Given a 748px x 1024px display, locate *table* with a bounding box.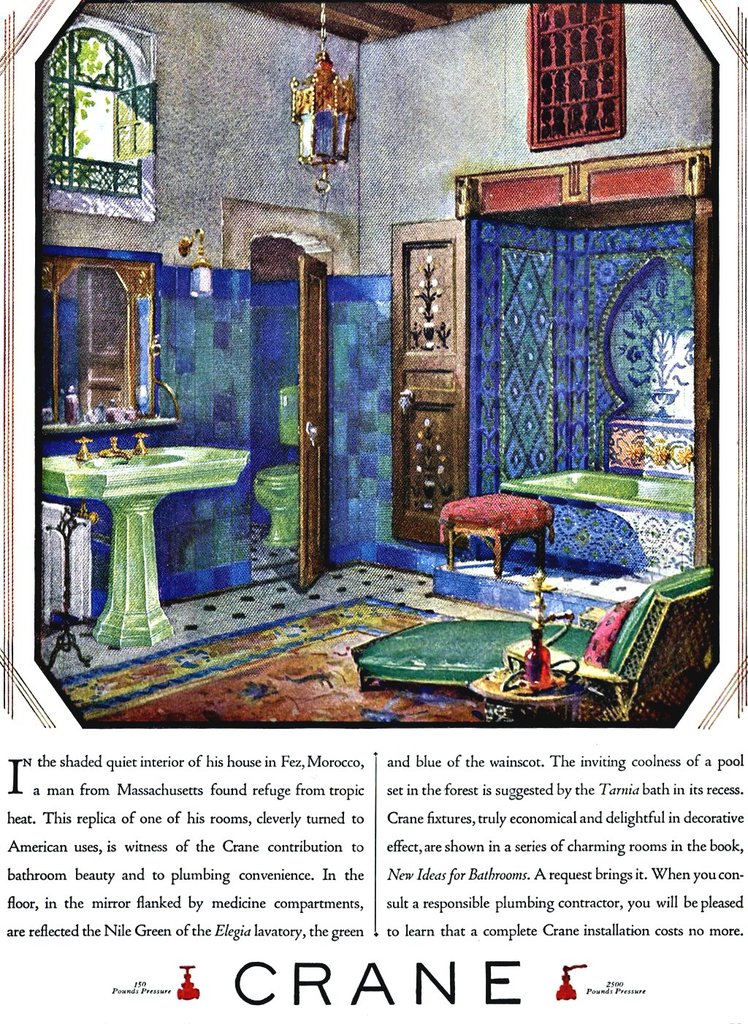
Located: {"x1": 470, "y1": 663, "x2": 584, "y2": 727}.
